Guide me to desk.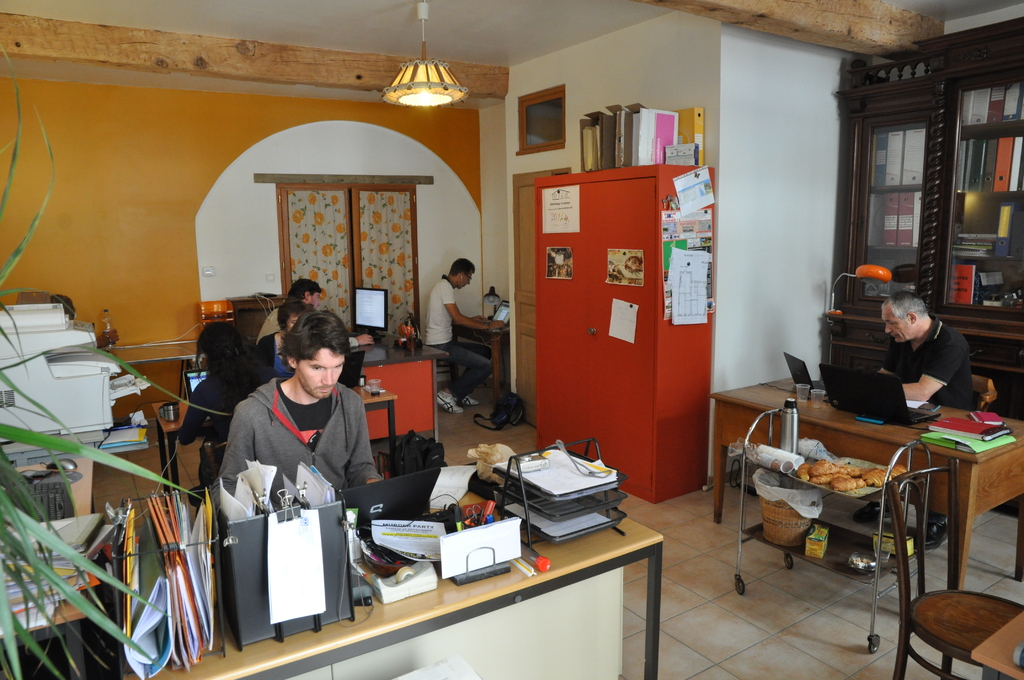
Guidance: 83,442,670,679.
